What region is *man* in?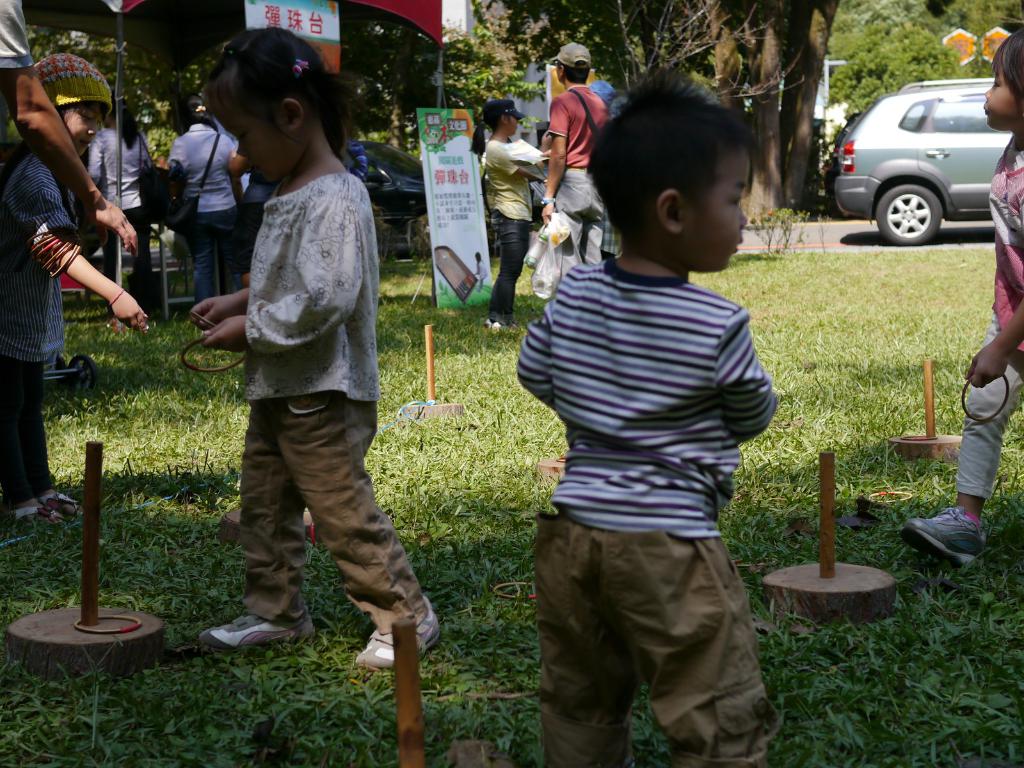
bbox=(531, 42, 604, 283).
